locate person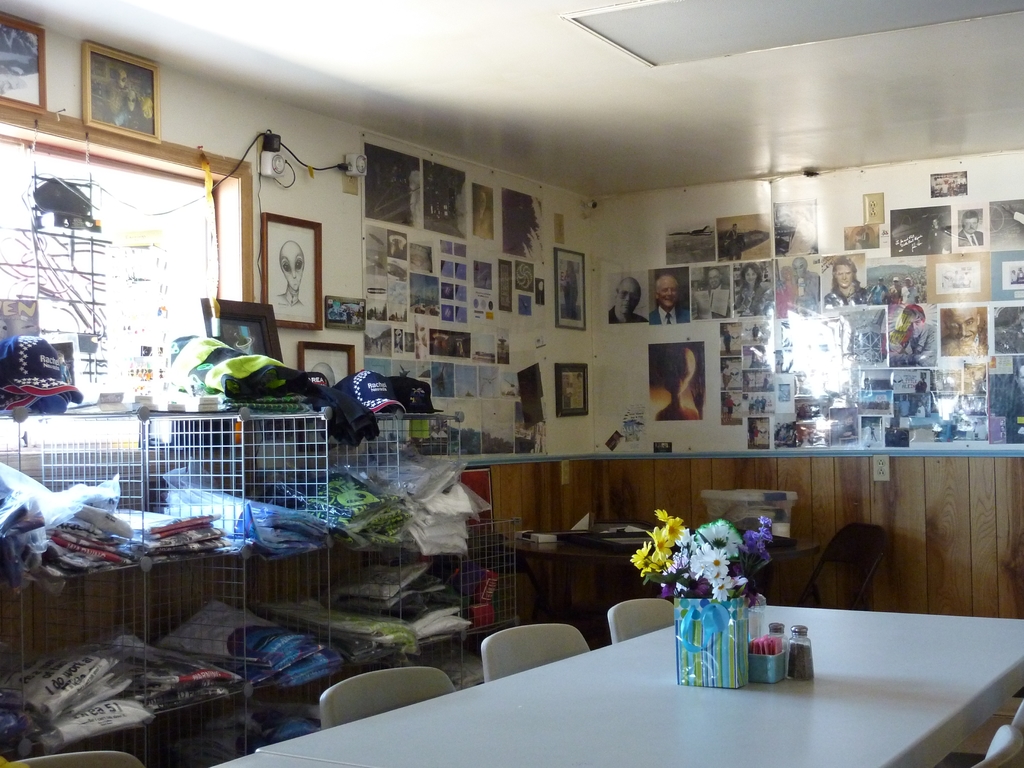
(x1=723, y1=221, x2=740, y2=244)
